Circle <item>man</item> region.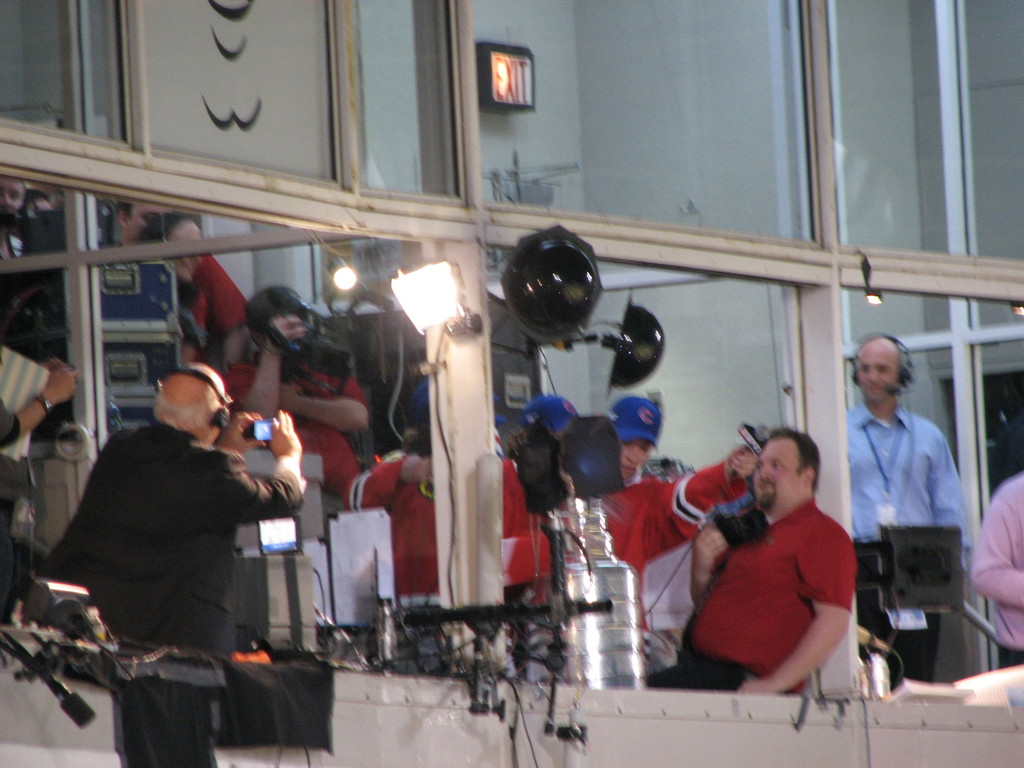
Region: [x1=31, y1=368, x2=310, y2=675].
